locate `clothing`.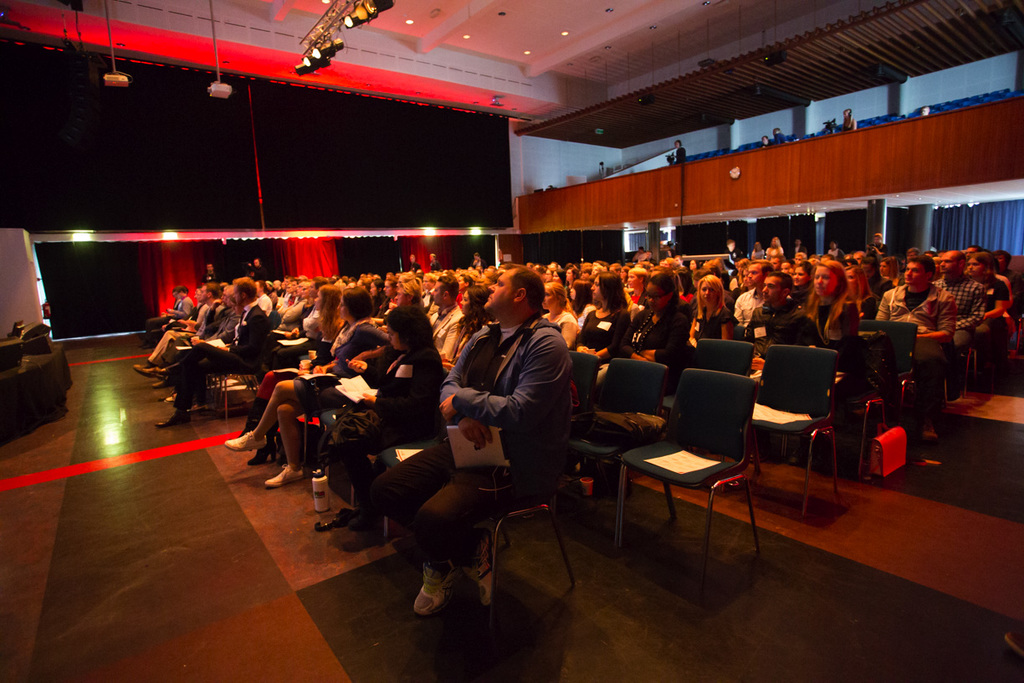
Bounding box: <bbox>583, 307, 627, 364</bbox>.
